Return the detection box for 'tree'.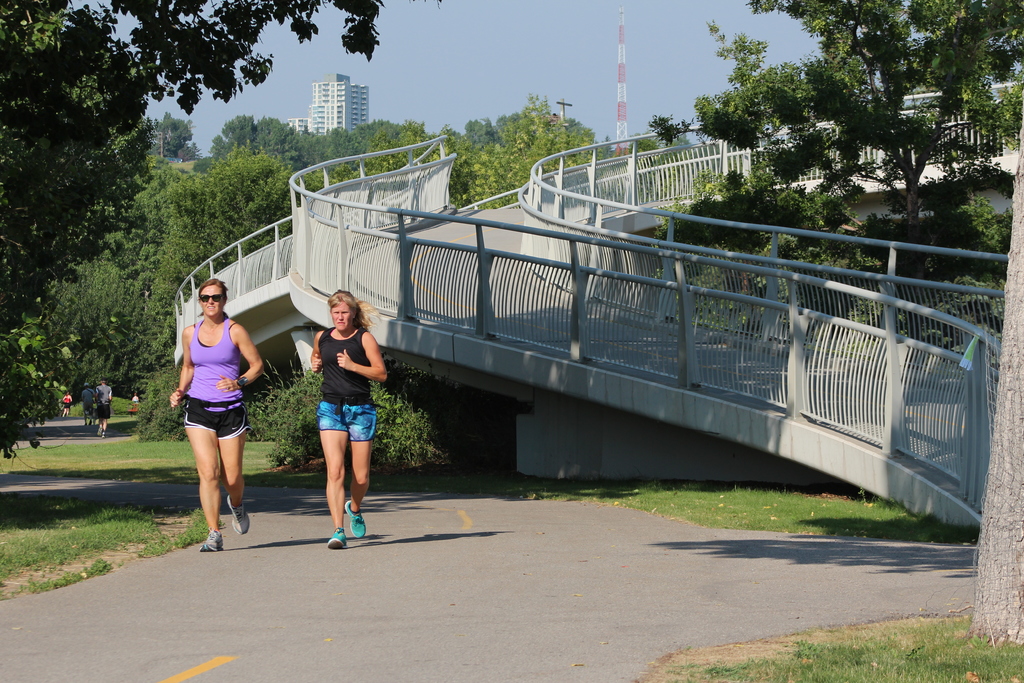
649,0,1023,218.
